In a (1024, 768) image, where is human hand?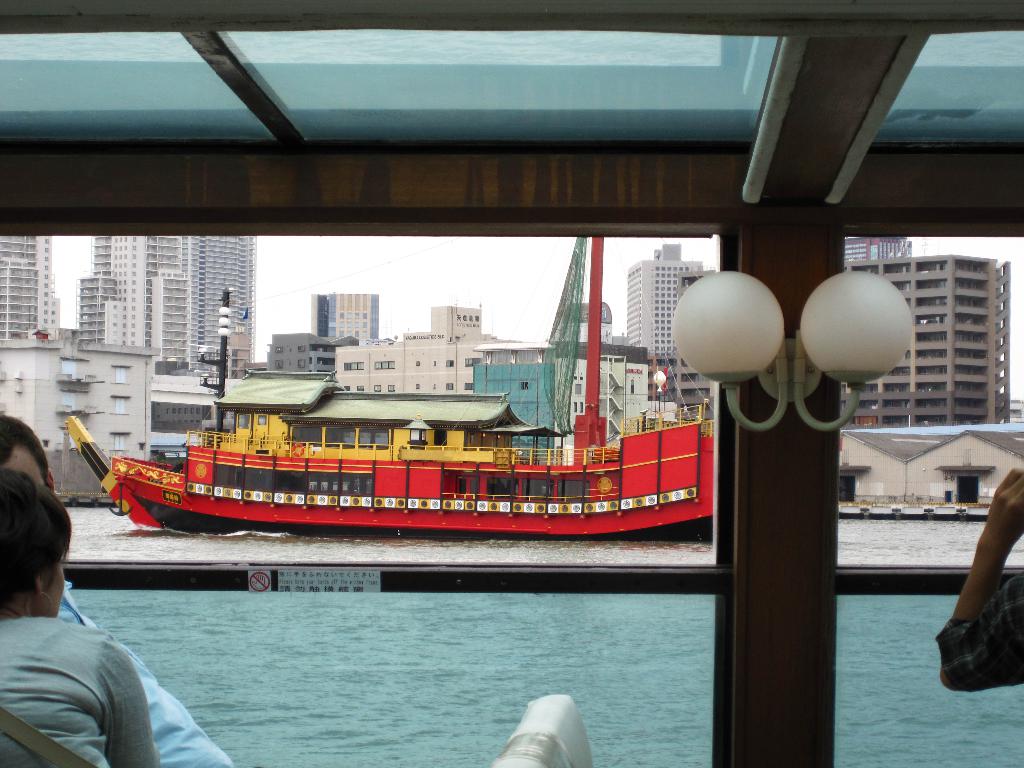
[left=985, top=466, right=1023, bottom=536].
